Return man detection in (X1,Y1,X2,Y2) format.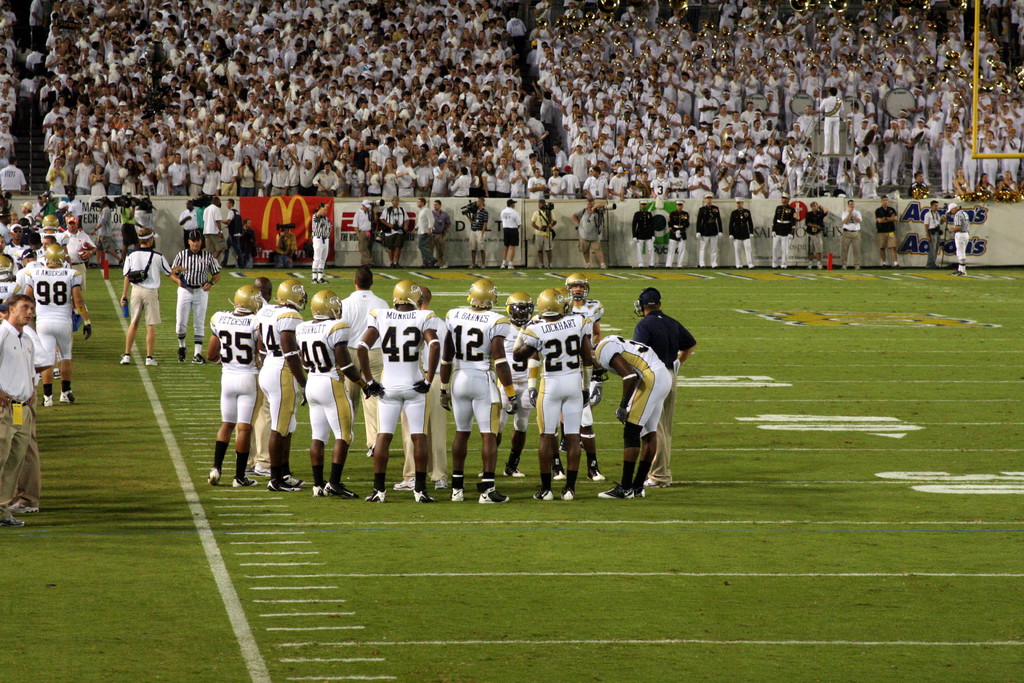
(0,236,16,274).
